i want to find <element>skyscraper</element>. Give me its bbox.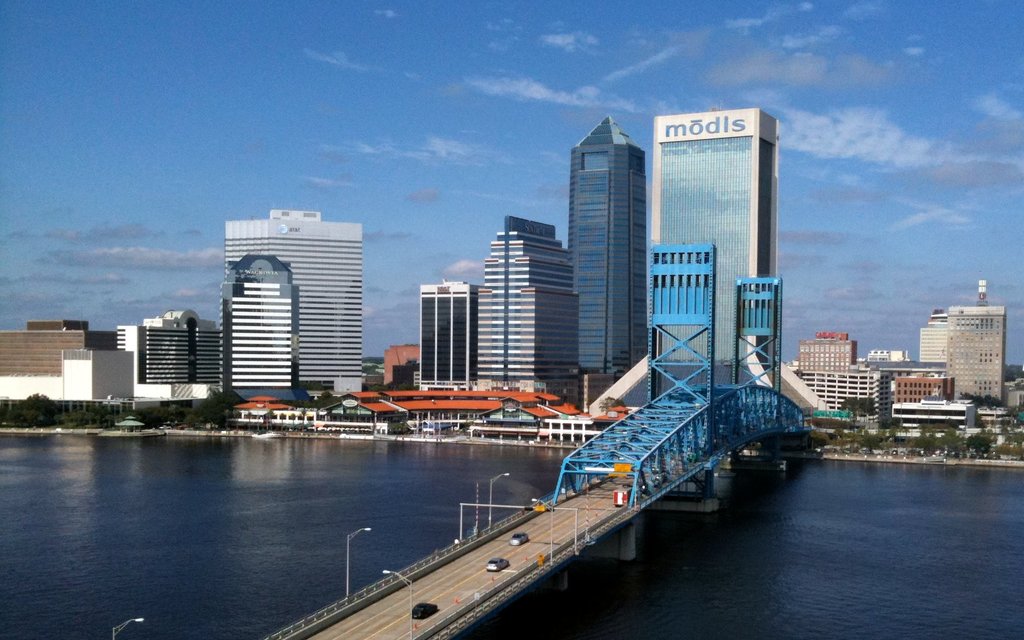
pyautogui.locateOnScreen(473, 218, 586, 416).
